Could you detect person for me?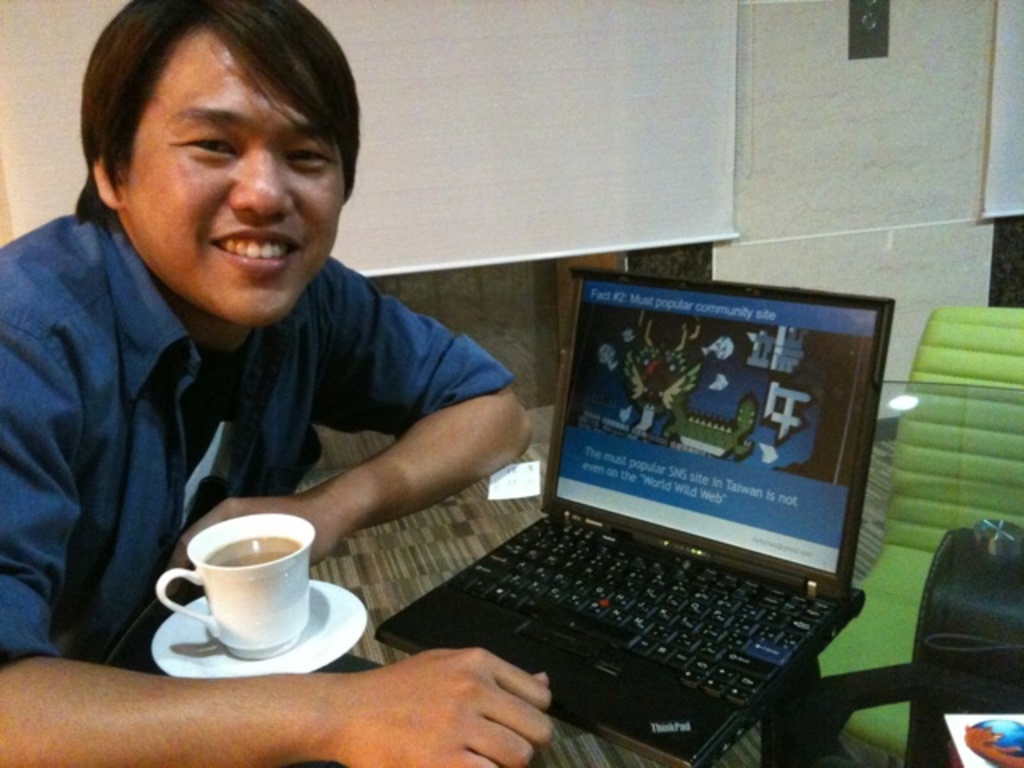
Detection result: (13, 2, 554, 702).
